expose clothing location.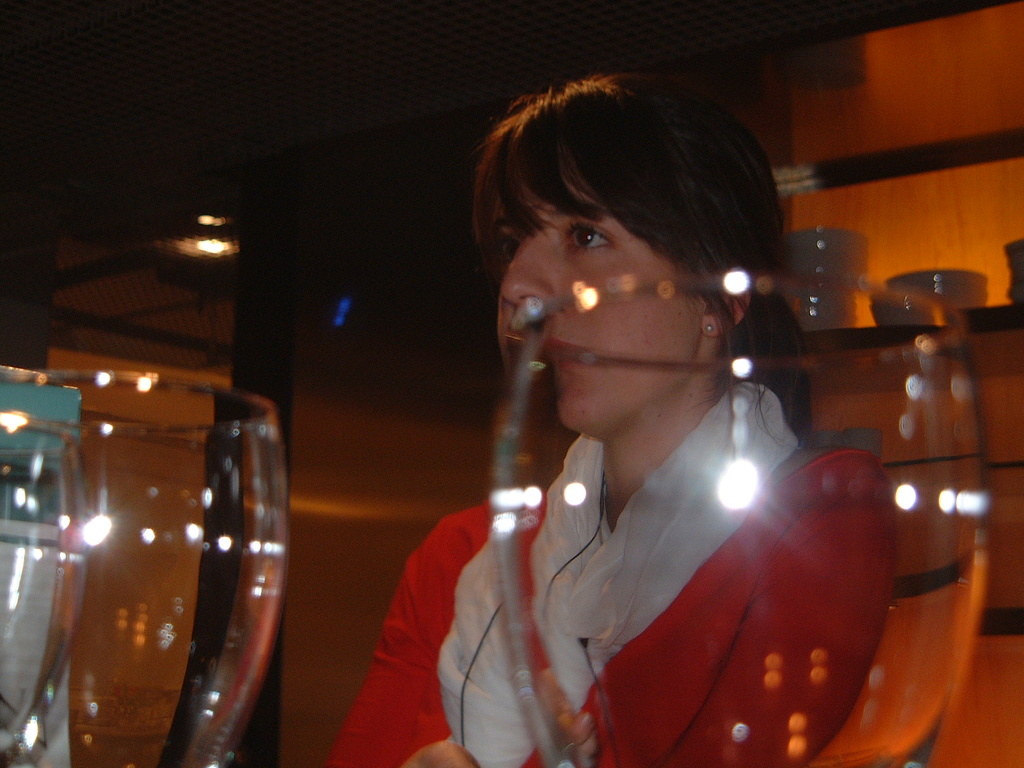
Exposed at crop(429, 342, 909, 767).
